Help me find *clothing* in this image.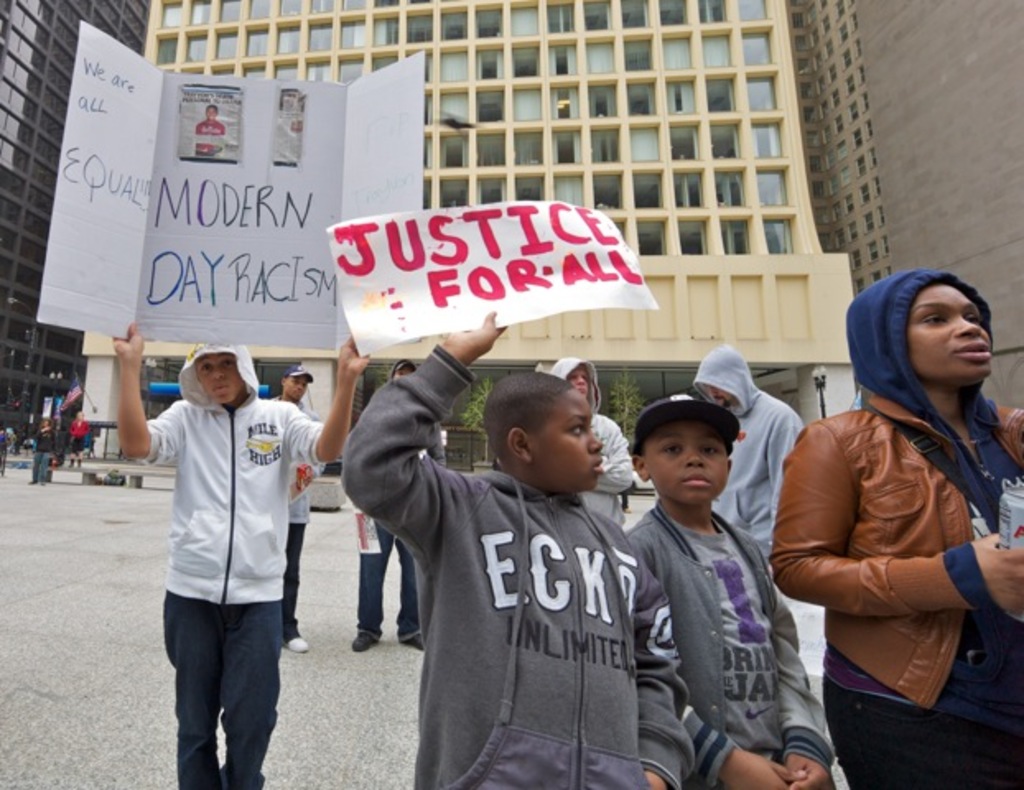
Found it: <box>344,347,693,788</box>.
